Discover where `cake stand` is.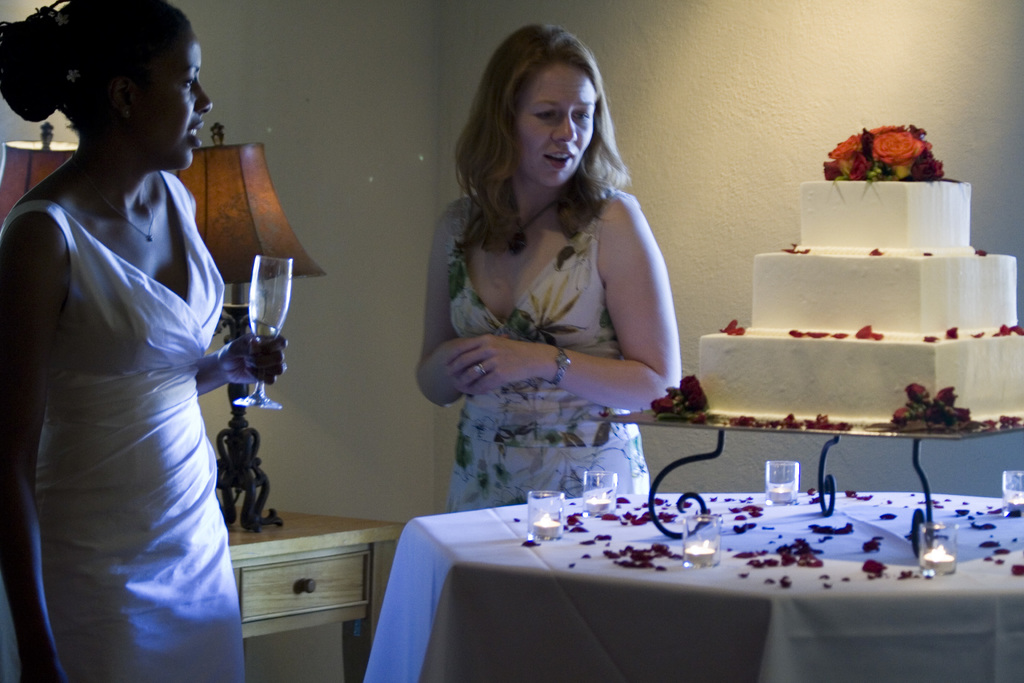
Discovered at BBox(579, 419, 1023, 564).
